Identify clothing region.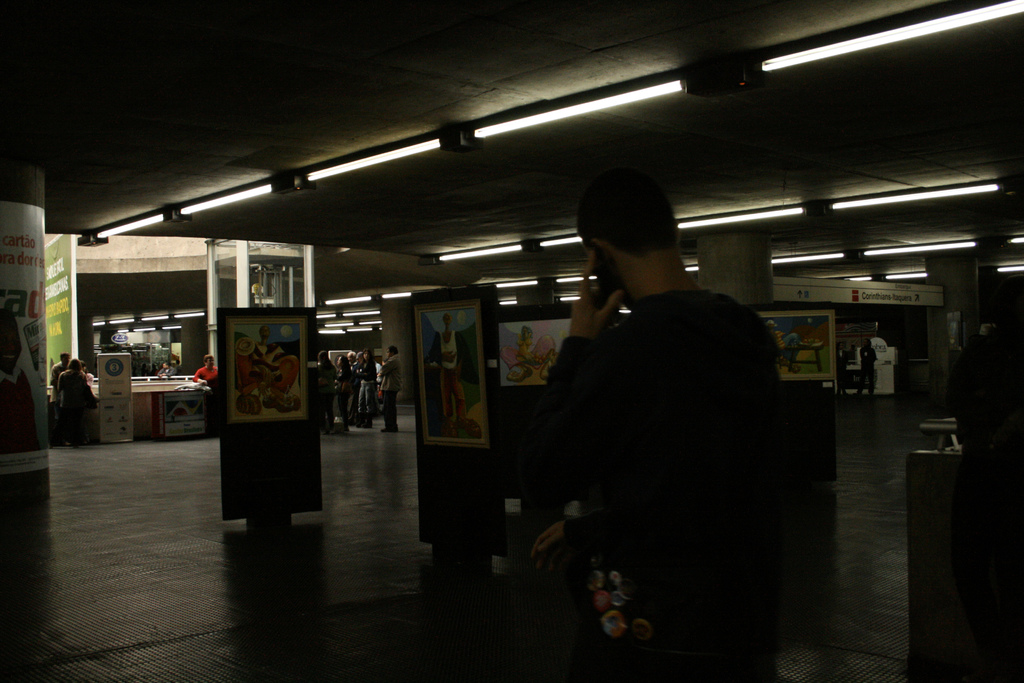
Region: (x1=57, y1=366, x2=102, y2=445).
